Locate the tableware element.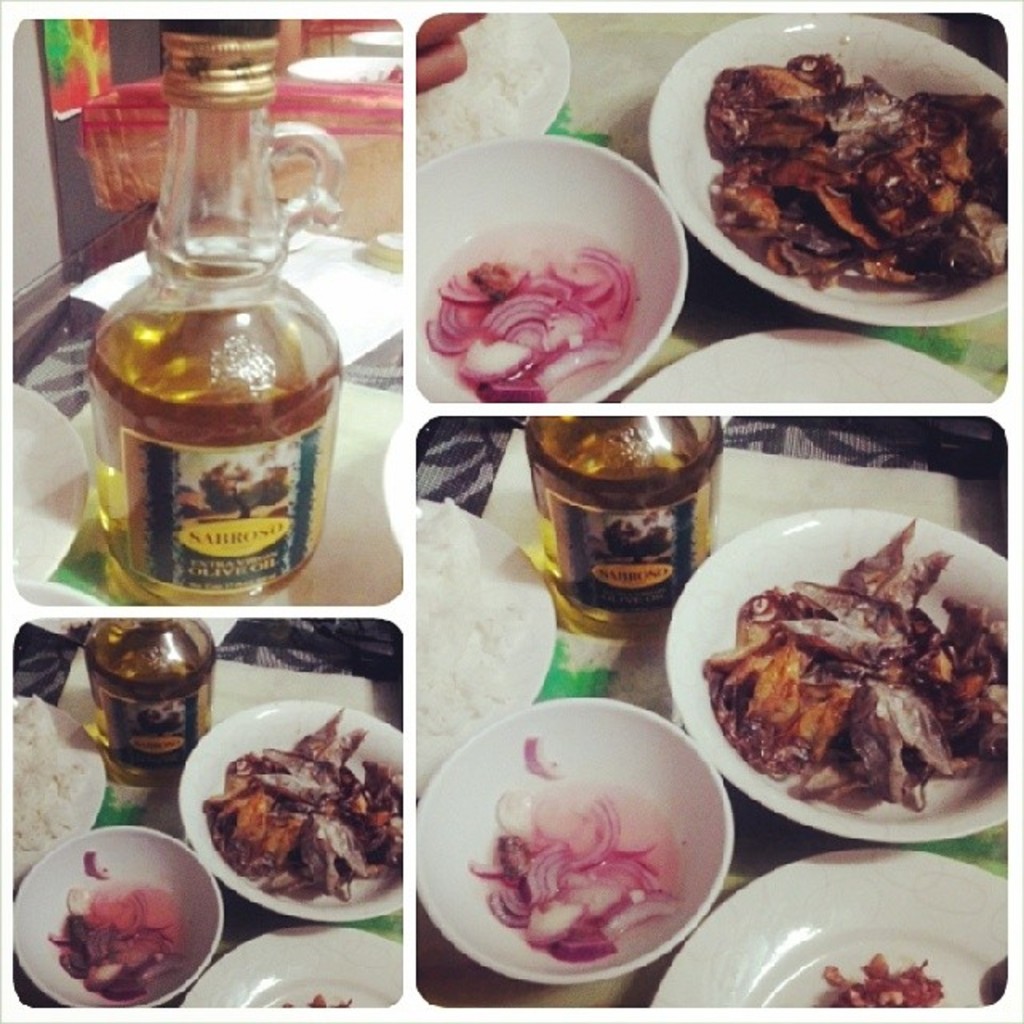
Element bbox: 10, 698, 104, 880.
